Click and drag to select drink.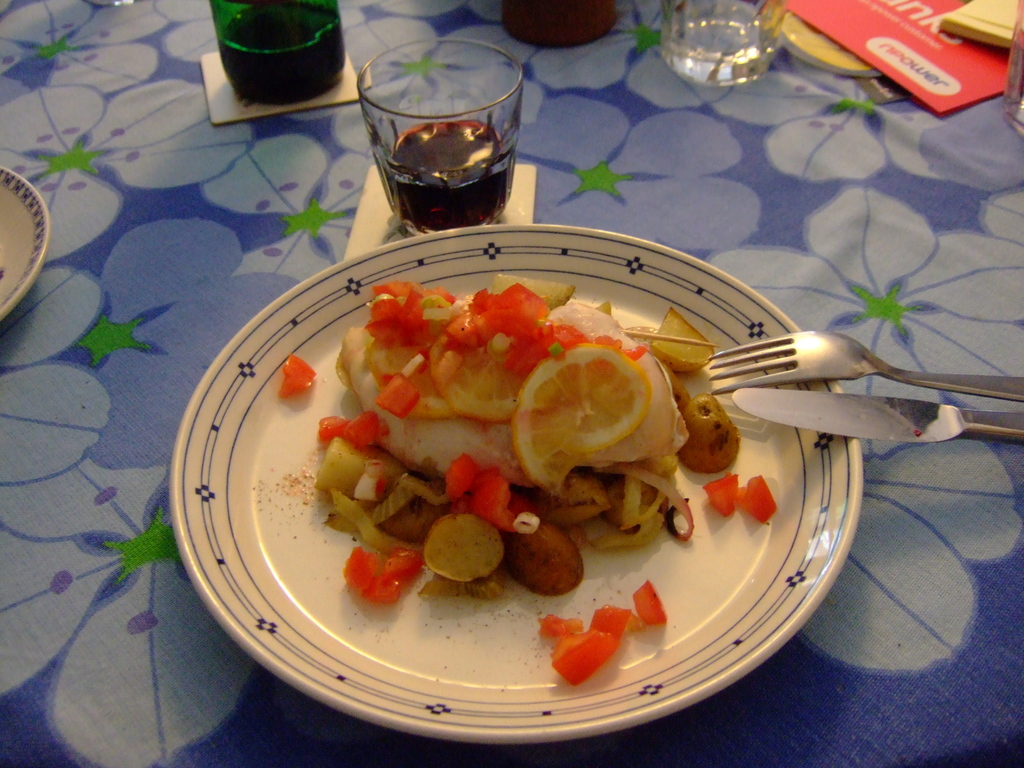
Selection: 216, 0, 346, 100.
